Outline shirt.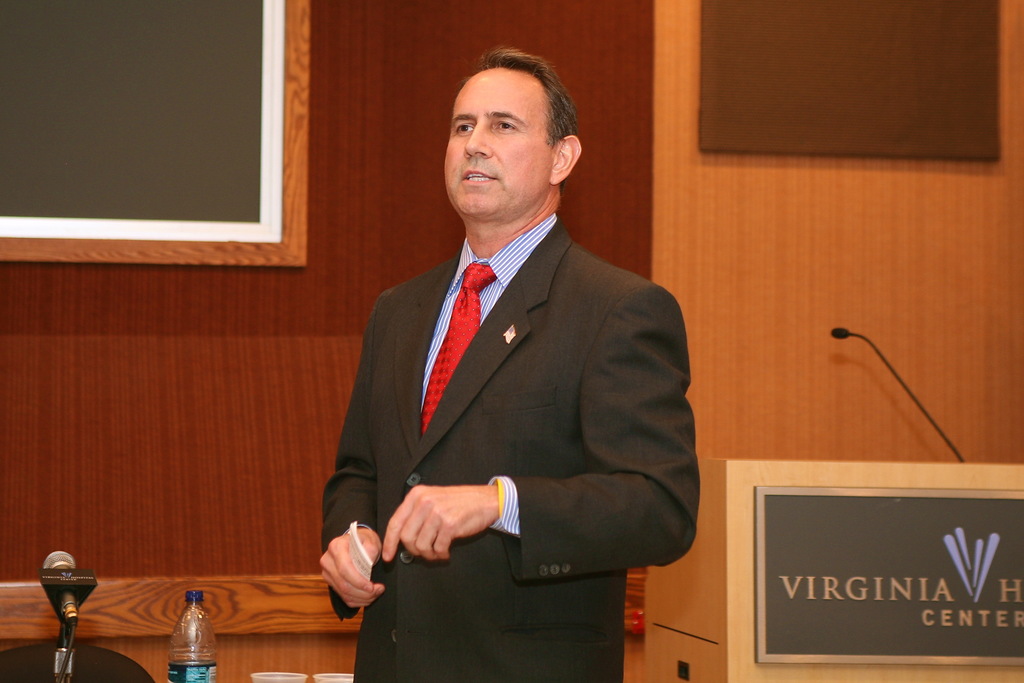
Outline: pyautogui.locateOnScreen(424, 215, 556, 535).
